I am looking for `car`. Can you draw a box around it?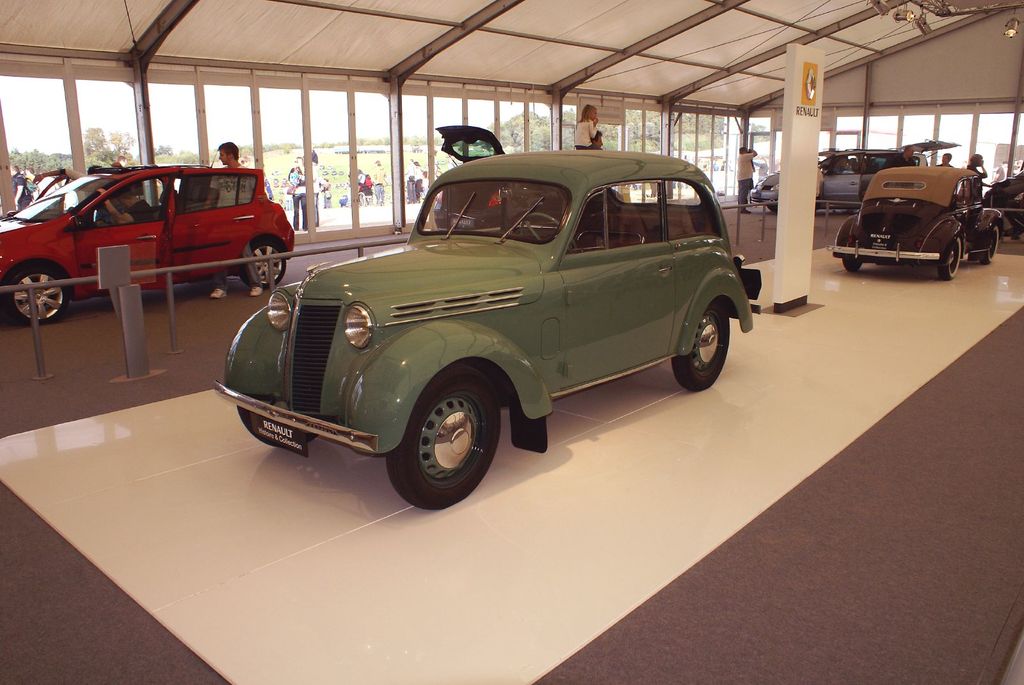
Sure, the bounding box is select_region(213, 151, 758, 514).
